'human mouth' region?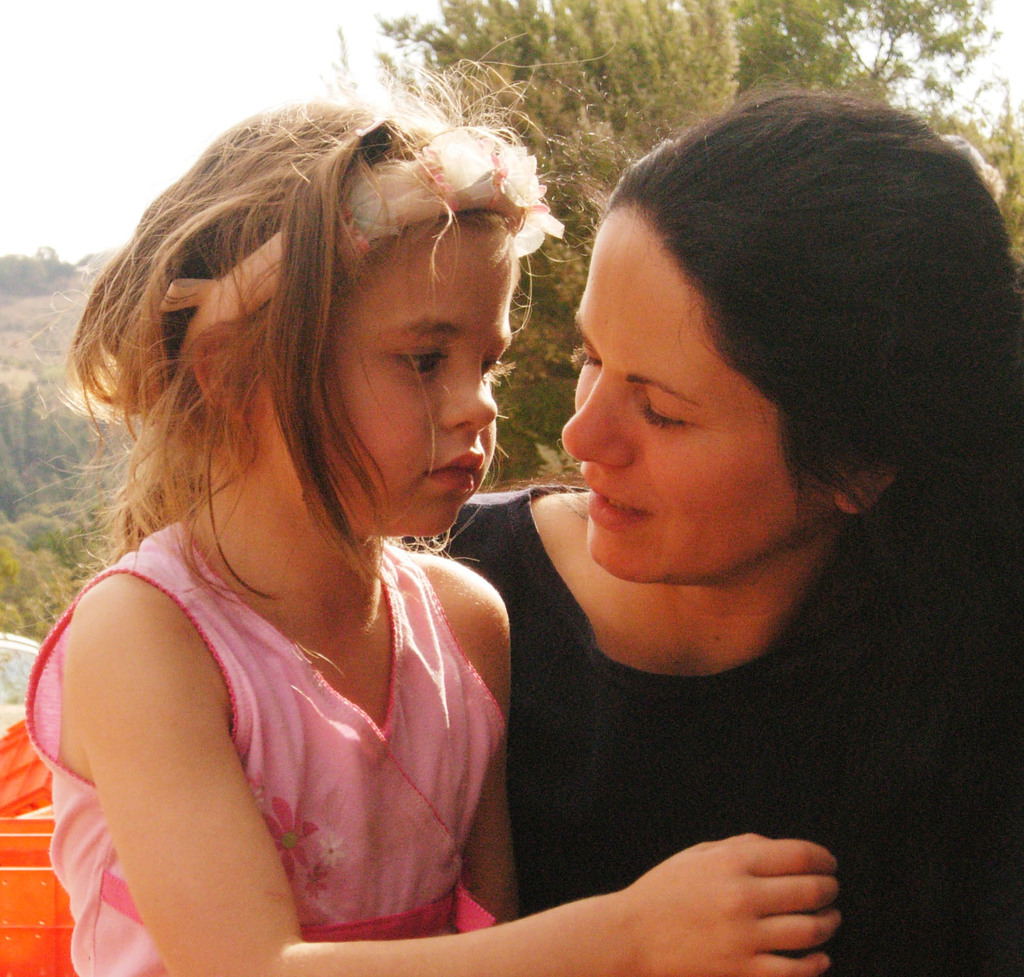
box=[569, 480, 644, 530]
